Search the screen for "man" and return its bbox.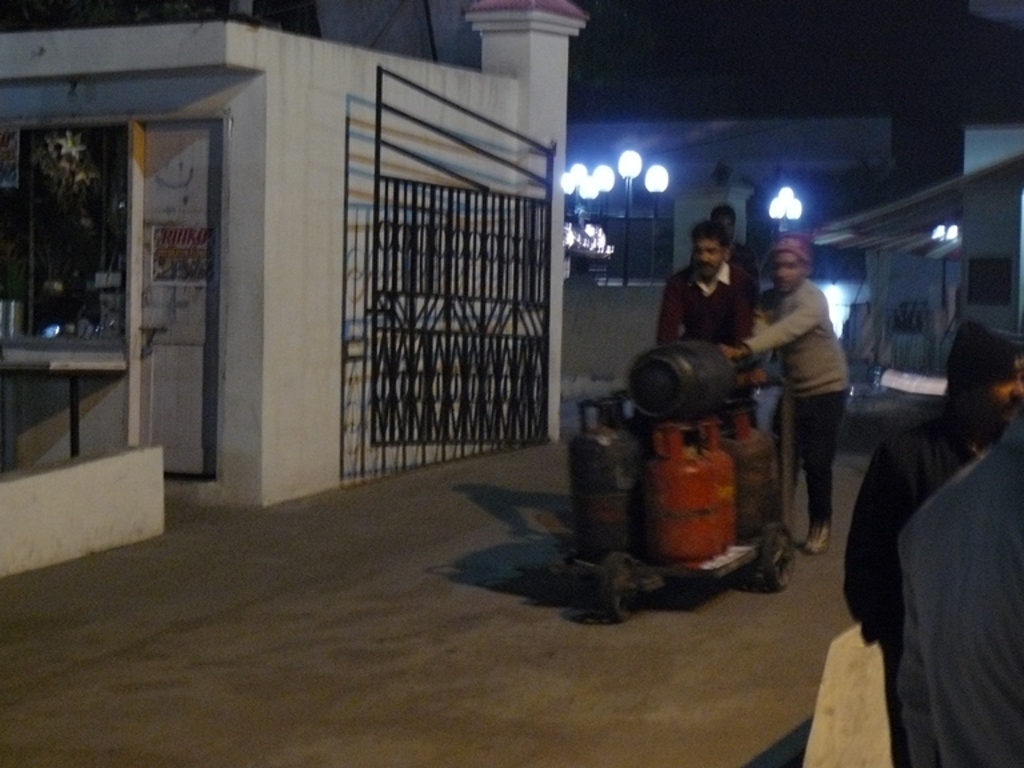
Found: [896,396,1023,767].
